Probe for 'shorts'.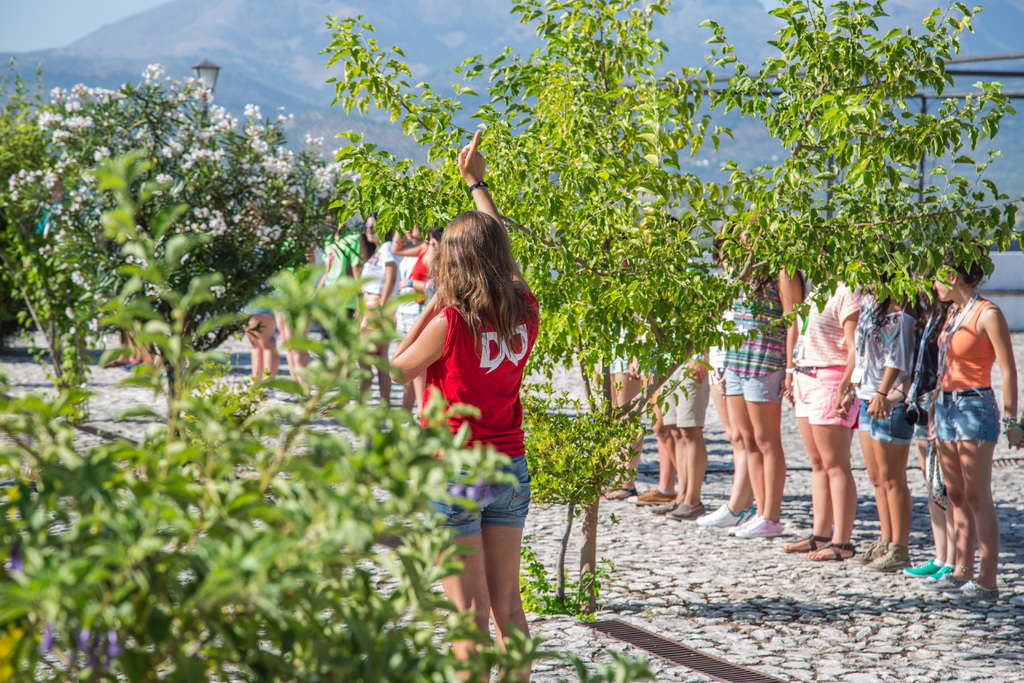
Probe result: <bbox>929, 378, 995, 441</bbox>.
